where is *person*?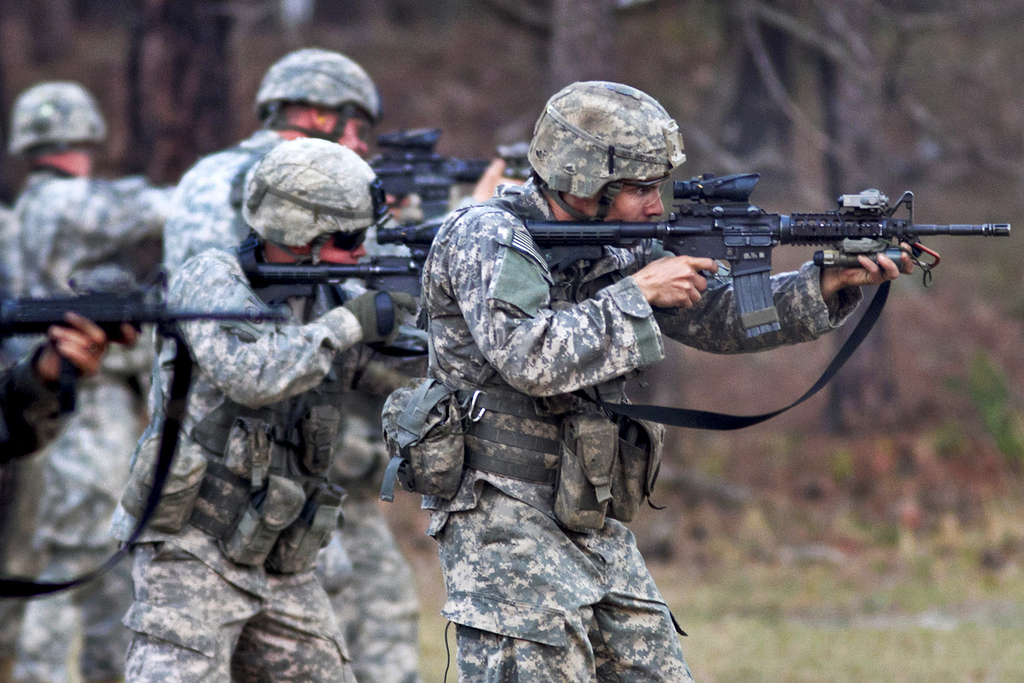
locate(0, 281, 147, 481).
